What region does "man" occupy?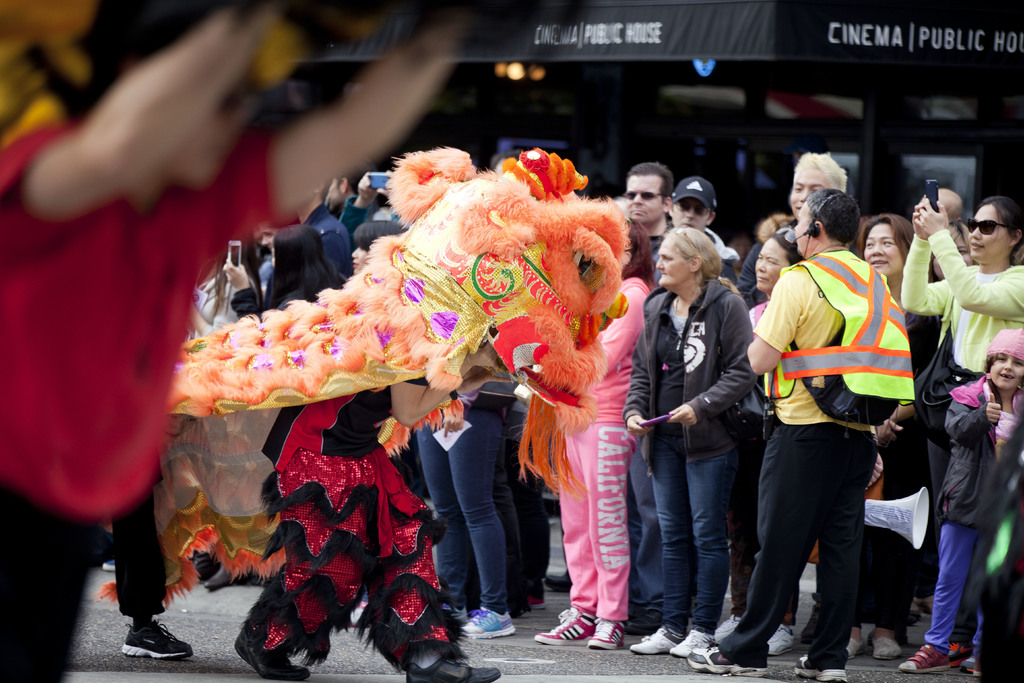
bbox=(739, 192, 931, 671).
